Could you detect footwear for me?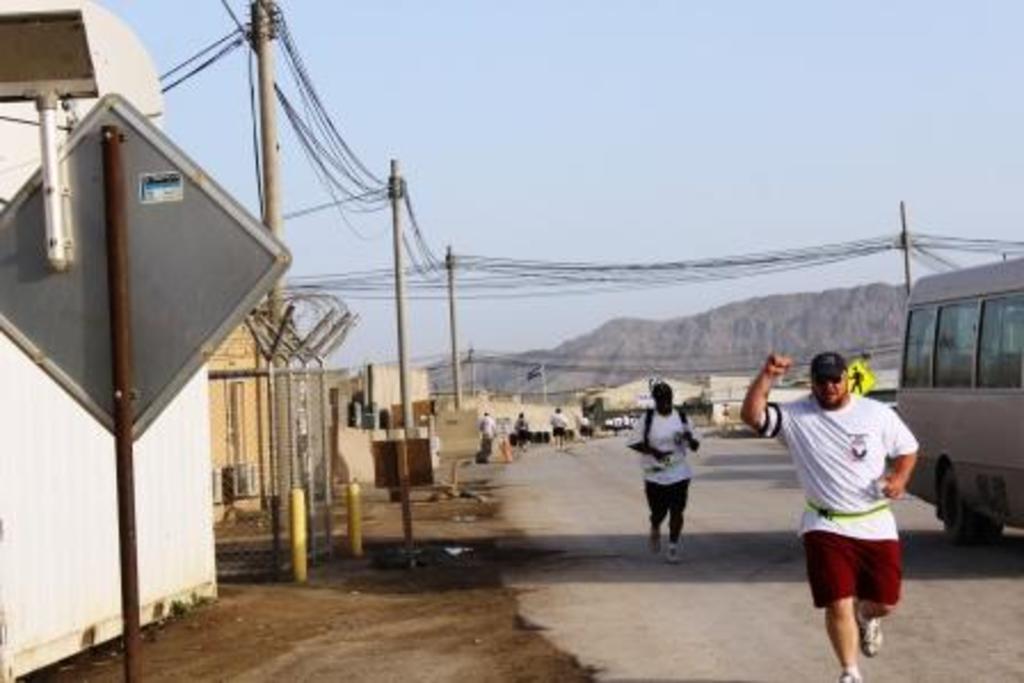
Detection result: <box>832,667,878,681</box>.
